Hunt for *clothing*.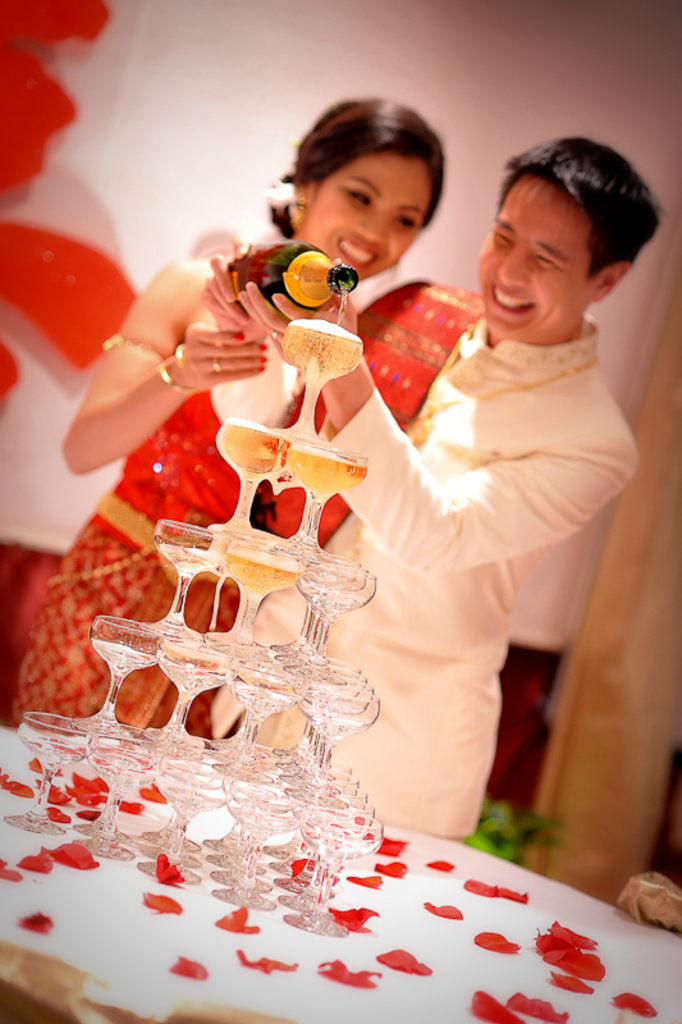
Hunted down at <bbox>337, 237, 642, 813</bbox>.
